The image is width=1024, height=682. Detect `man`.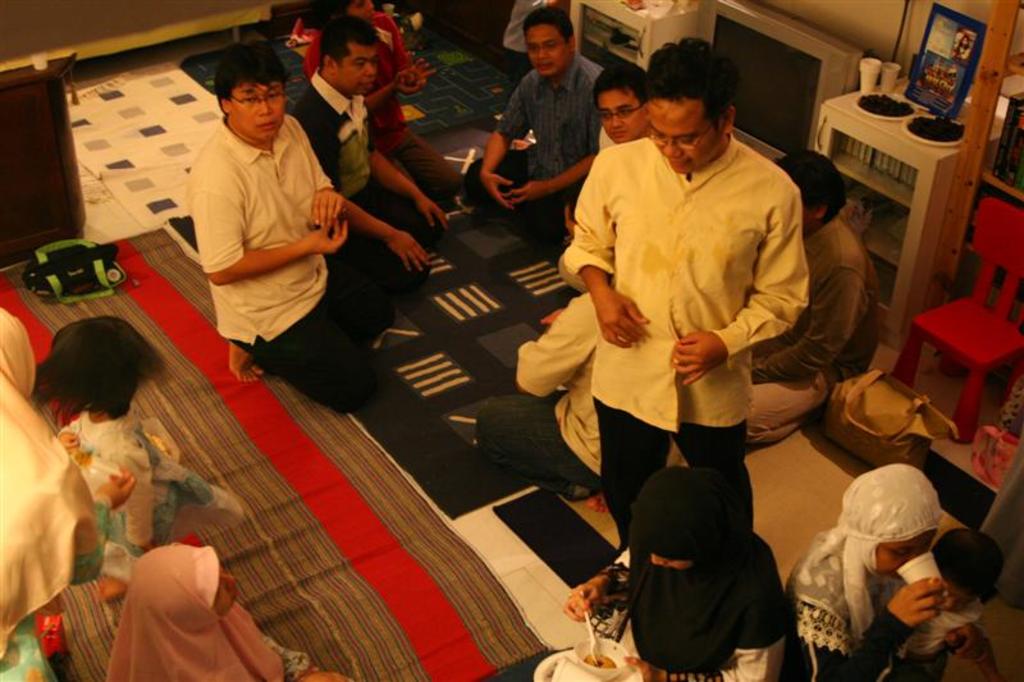
Detection: pyautogui.locateOnScreen(745, 147, 888, 450).
